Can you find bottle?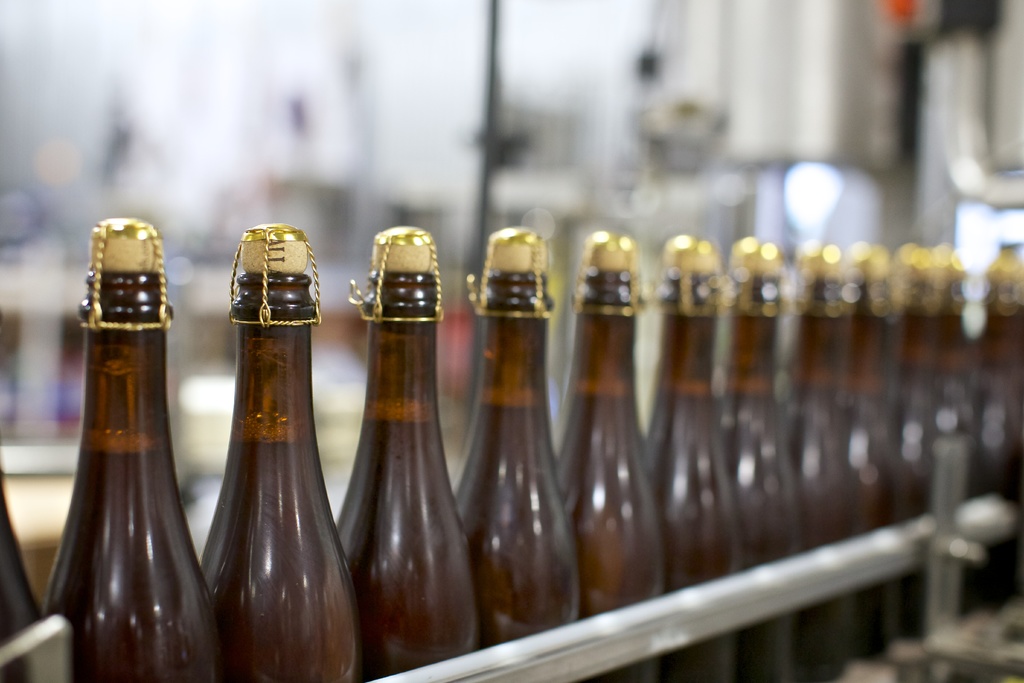
Yes, bounding box: (557,230,673,682).
